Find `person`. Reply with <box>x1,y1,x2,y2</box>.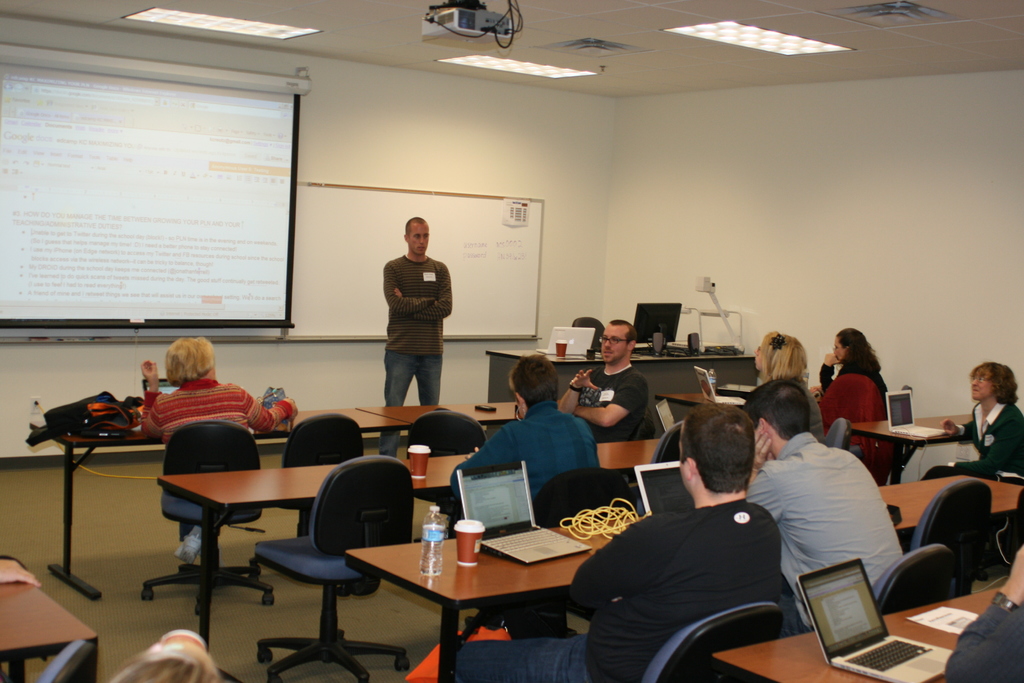
<box>752,330,825,441</box>.
